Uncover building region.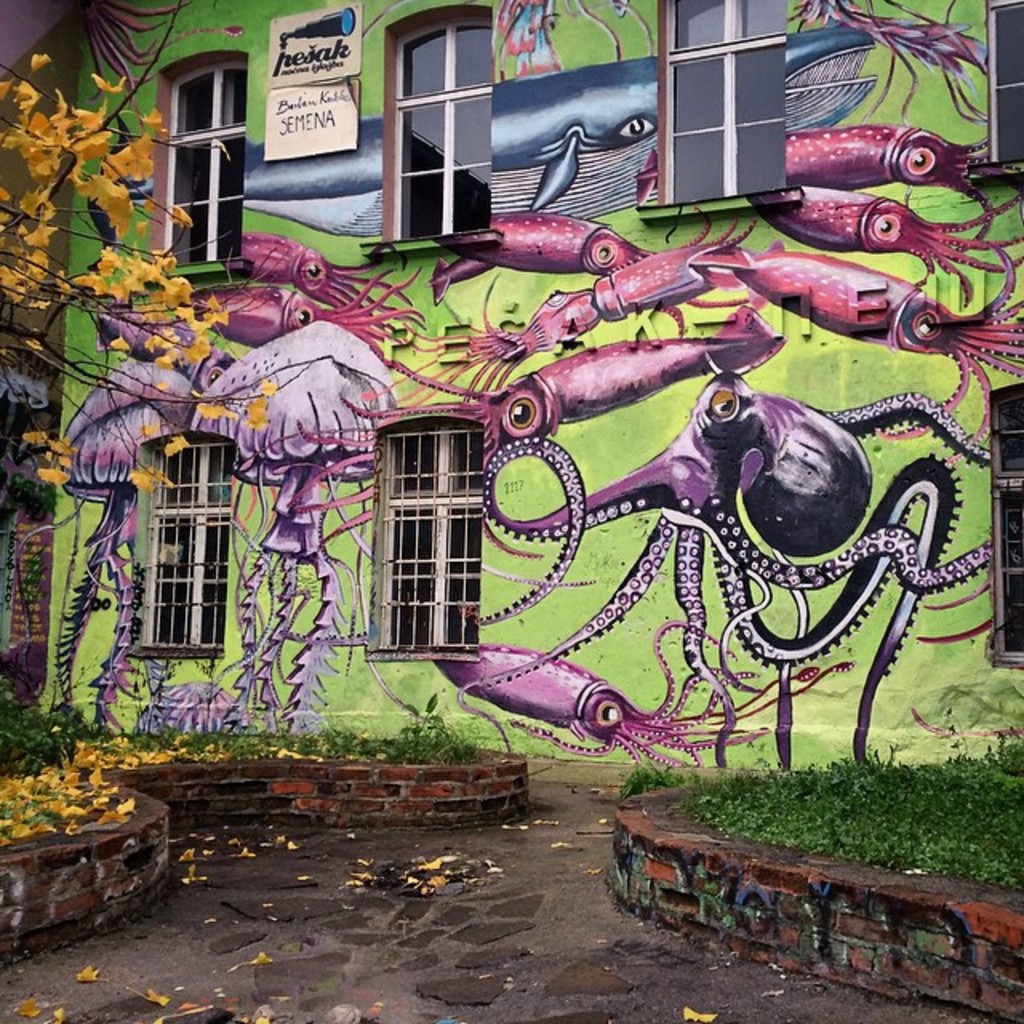
Uncovered: bbox=(0, 0, 1022, 773).
